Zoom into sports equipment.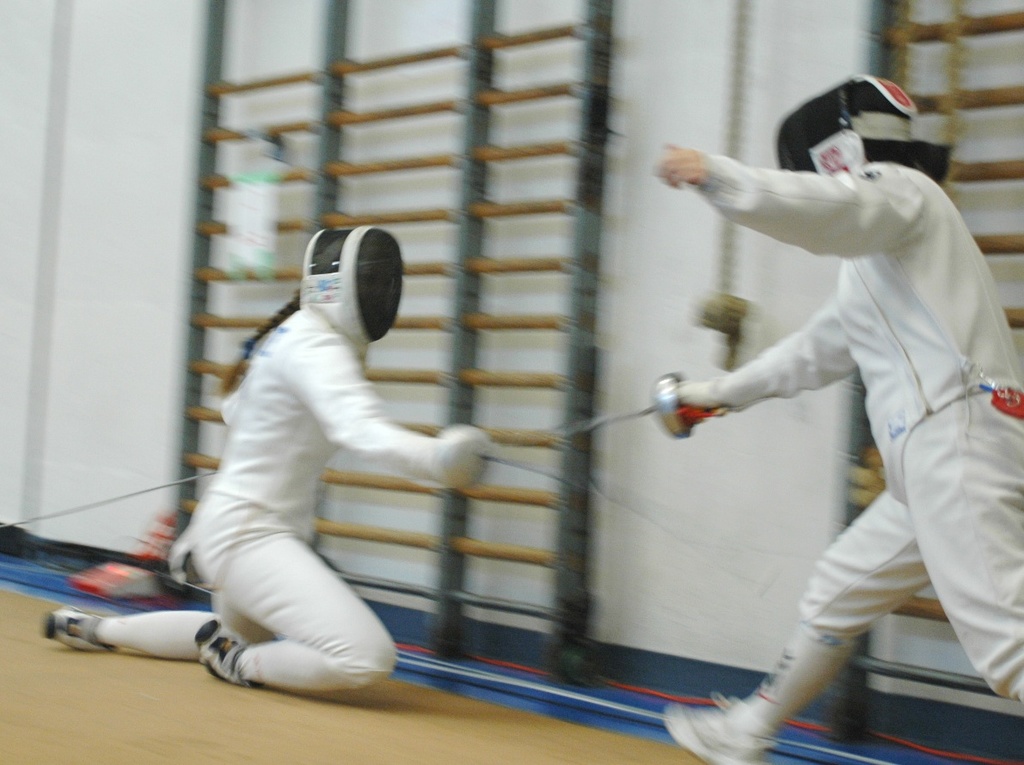
Zoom target: select_region(201, 621, 254, 680).
